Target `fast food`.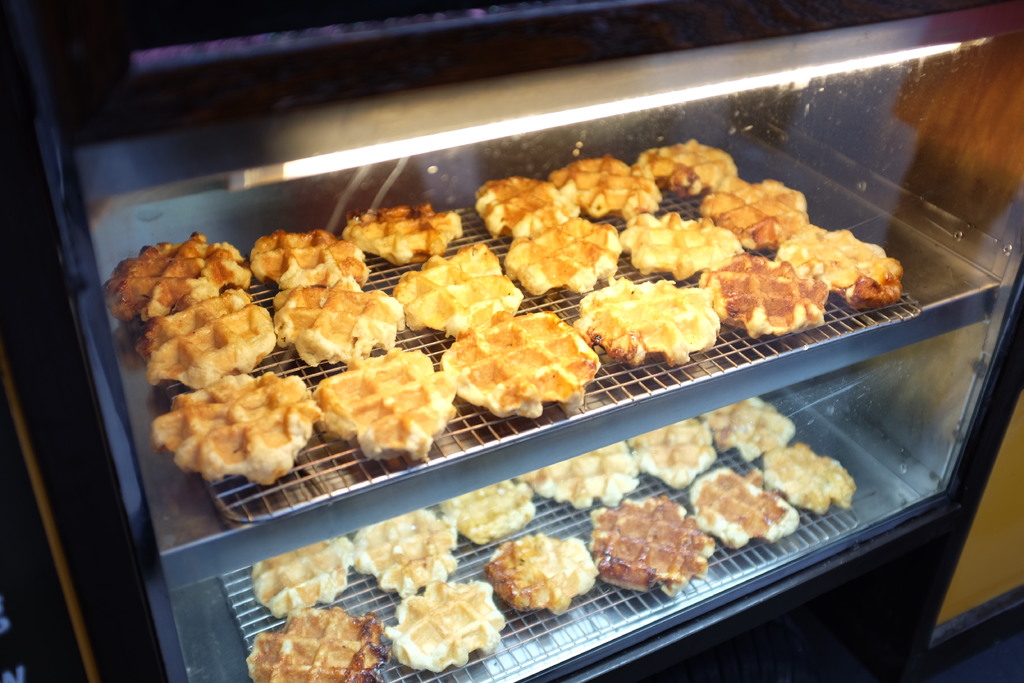
Target region: box(445, 304, 595, 423).
